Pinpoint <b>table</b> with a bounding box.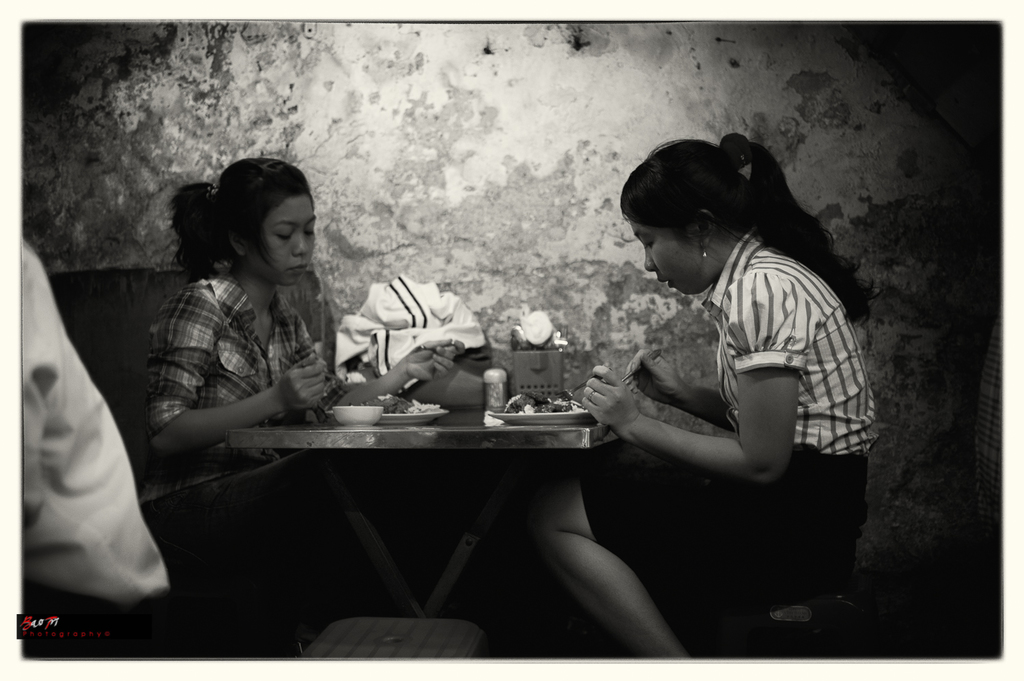
195:346:640:622.
